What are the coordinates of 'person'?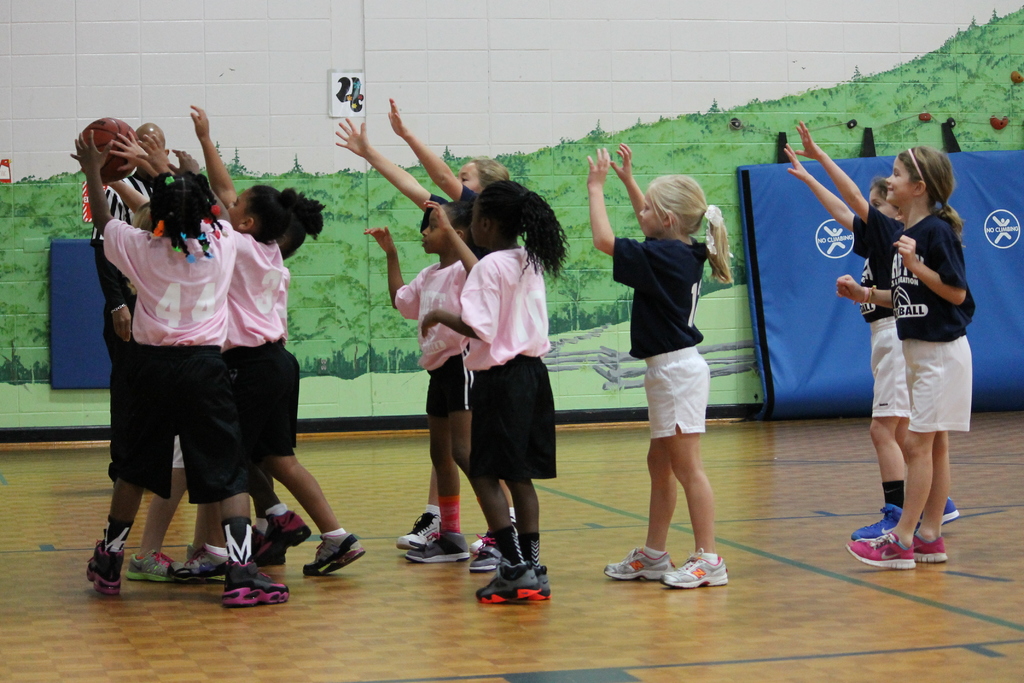
bbox=[334, 97, 509, 558].
